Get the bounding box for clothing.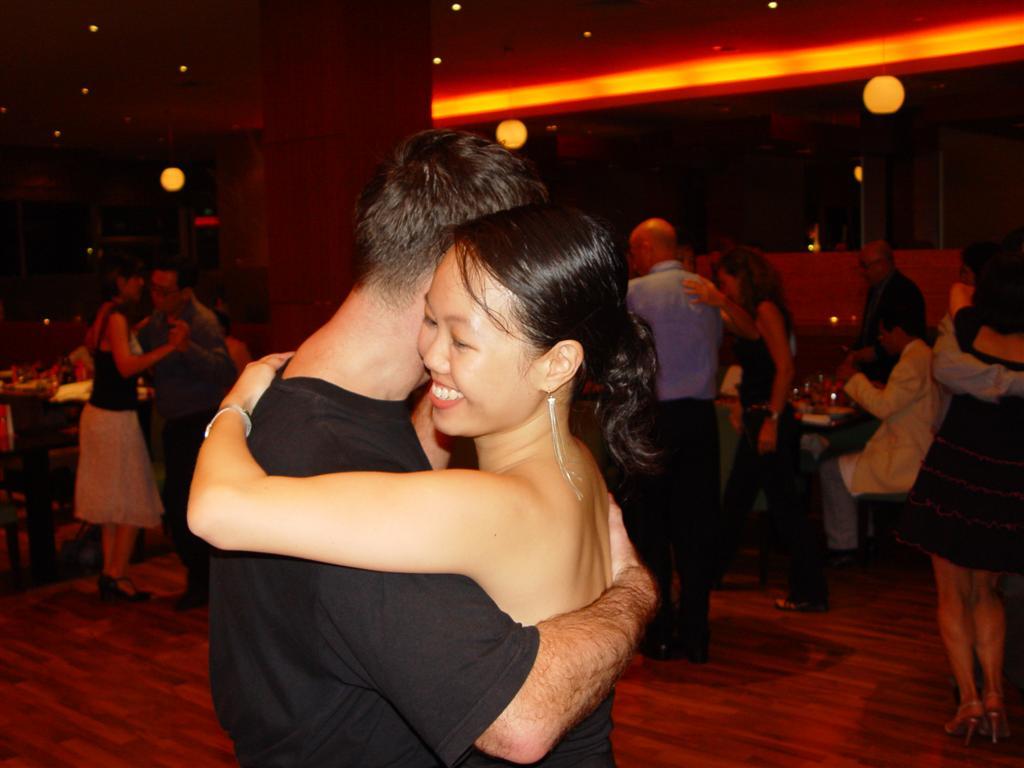
(x1=630, y1=255, x2=720, y2=645).
